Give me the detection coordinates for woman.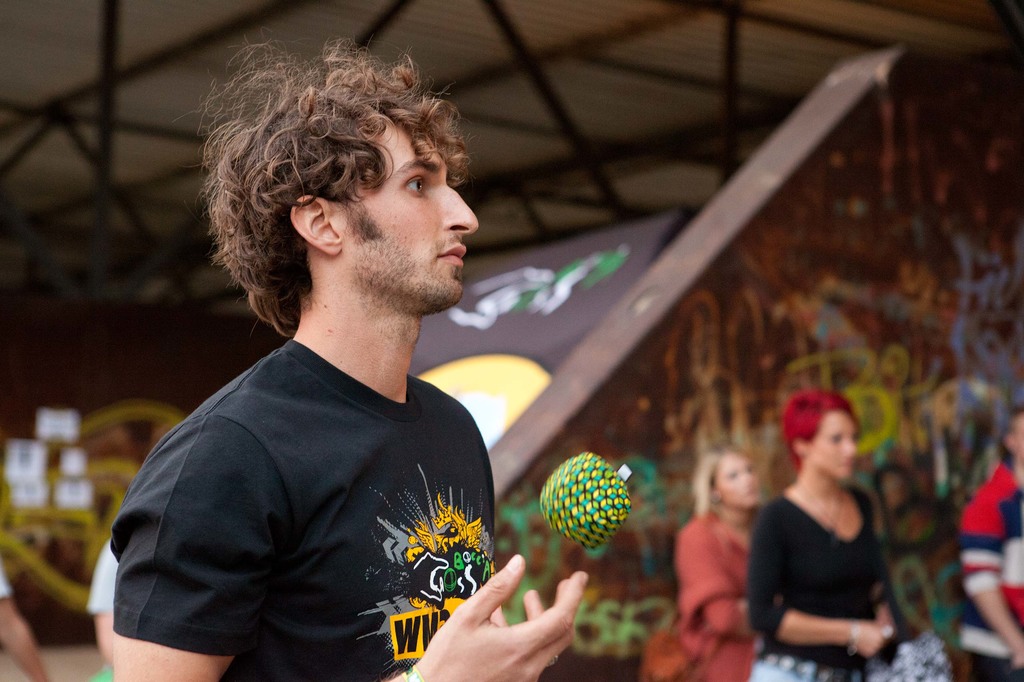
<region>748, 381, 913, 681</region>.
